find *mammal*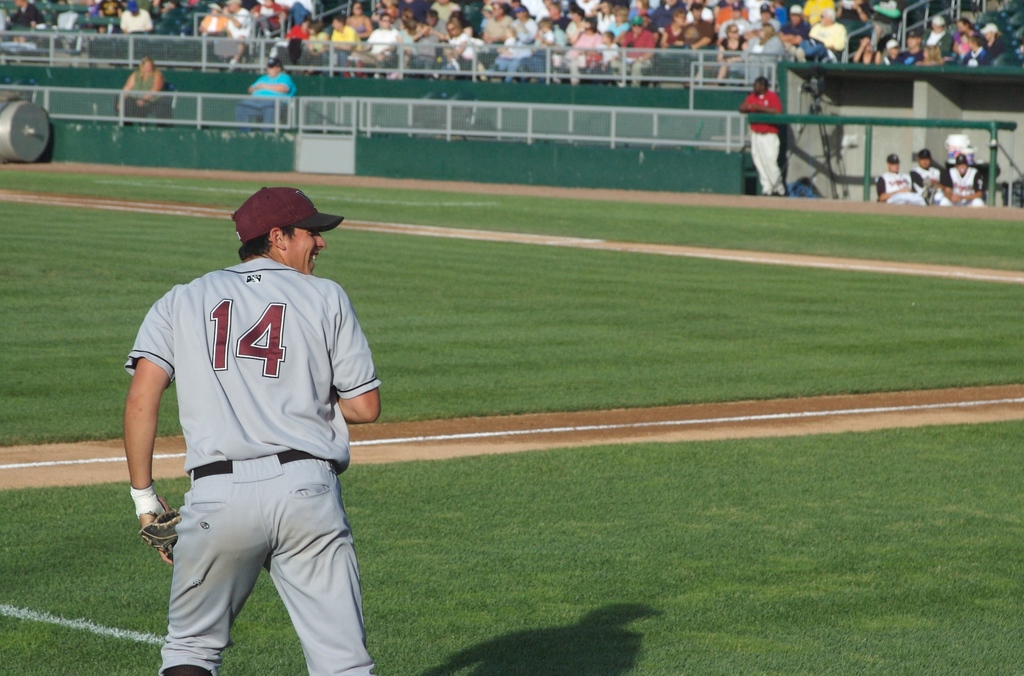
left=876, top=157, right=929, bottom=206
